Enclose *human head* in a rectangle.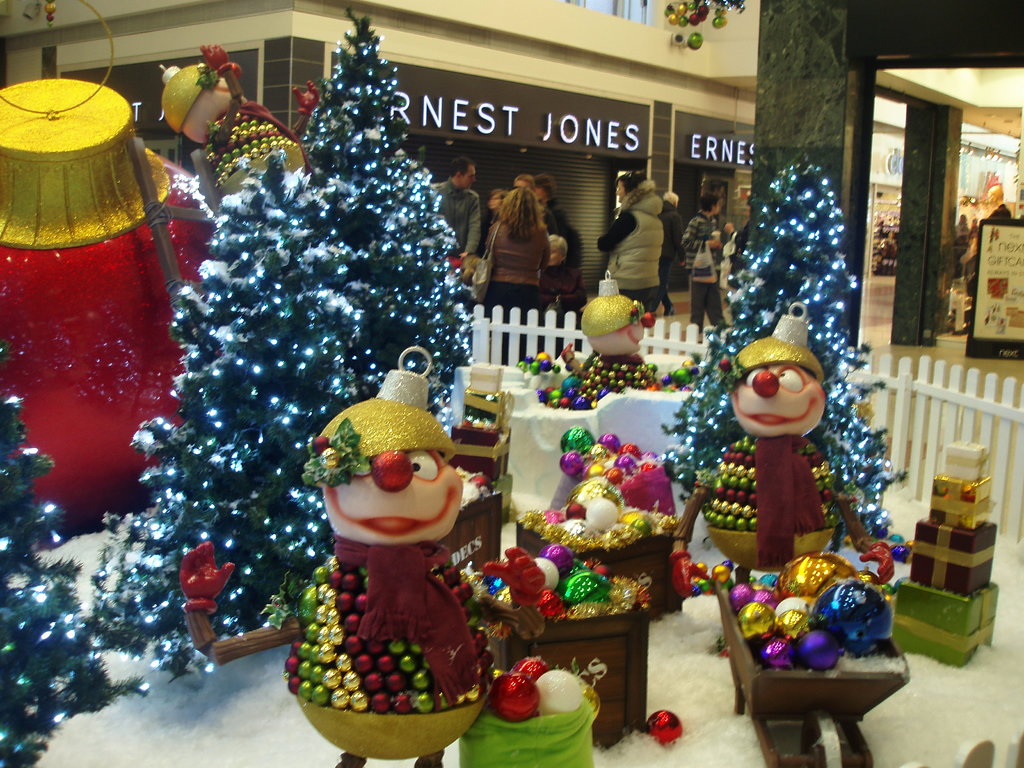
[499,185,546,227].
